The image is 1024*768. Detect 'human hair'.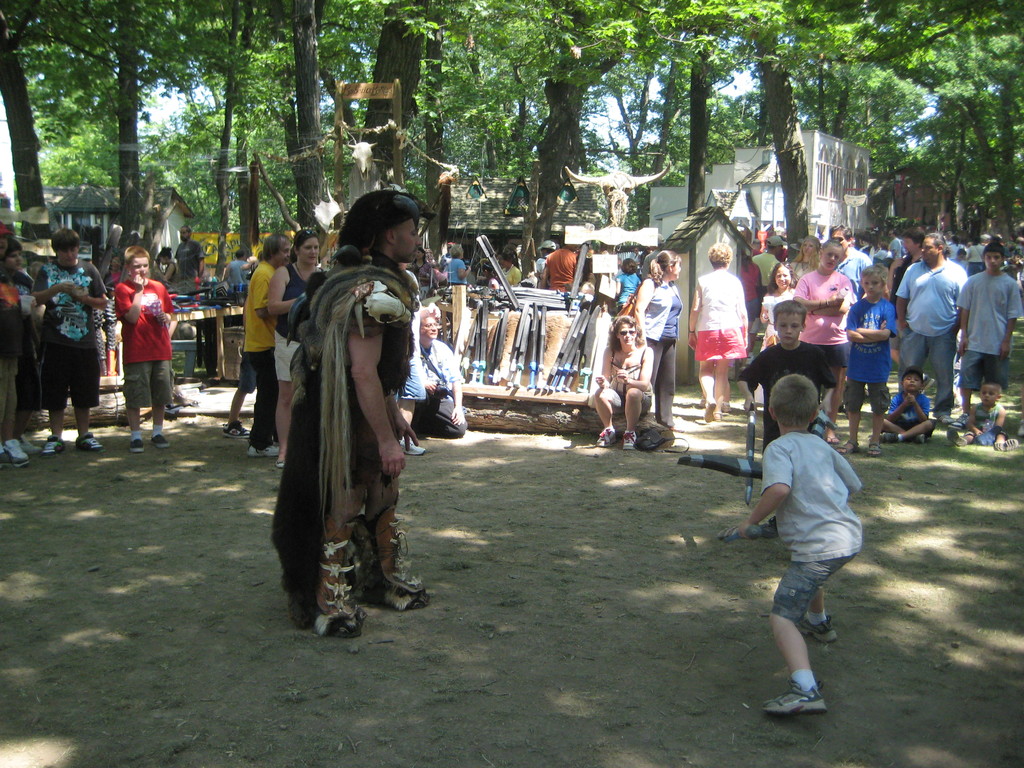
Detection: <bbox>287, 228, 318, 264</bbox>.
